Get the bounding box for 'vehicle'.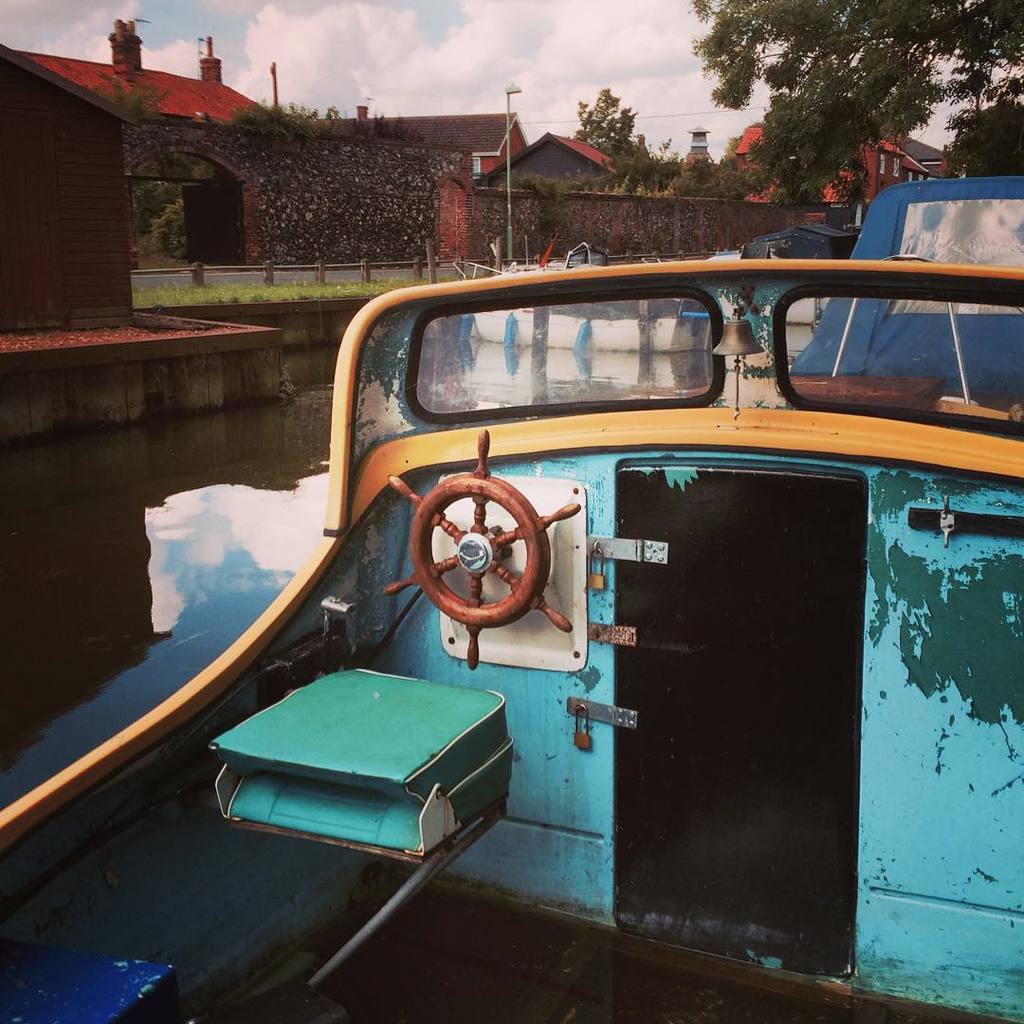
190:240:978:916.
